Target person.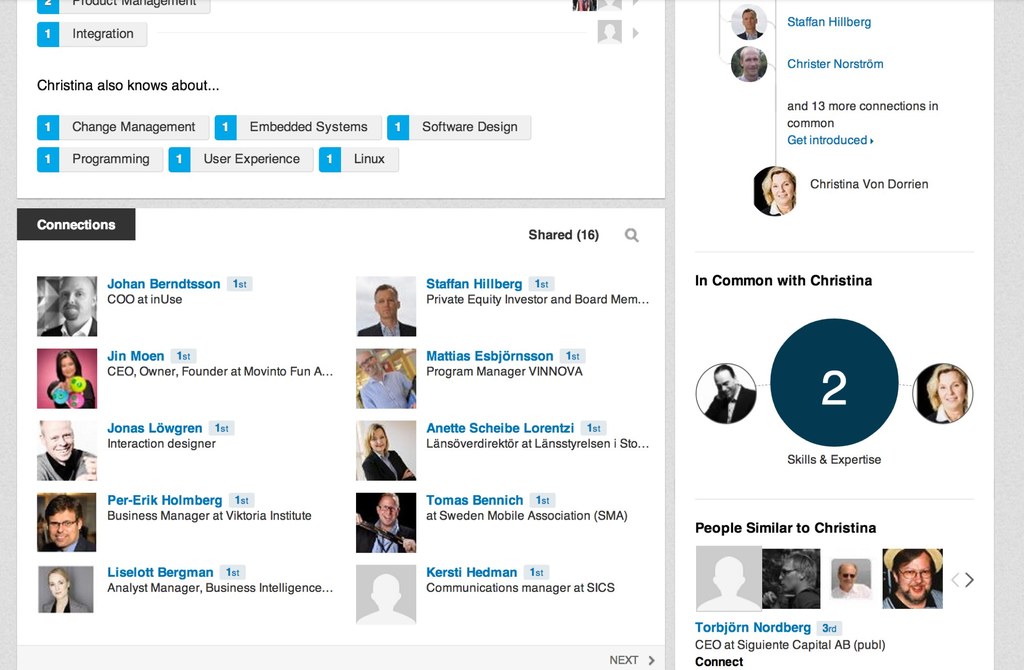
Target region: (left=36, top=420, right=102, bottom=486).
